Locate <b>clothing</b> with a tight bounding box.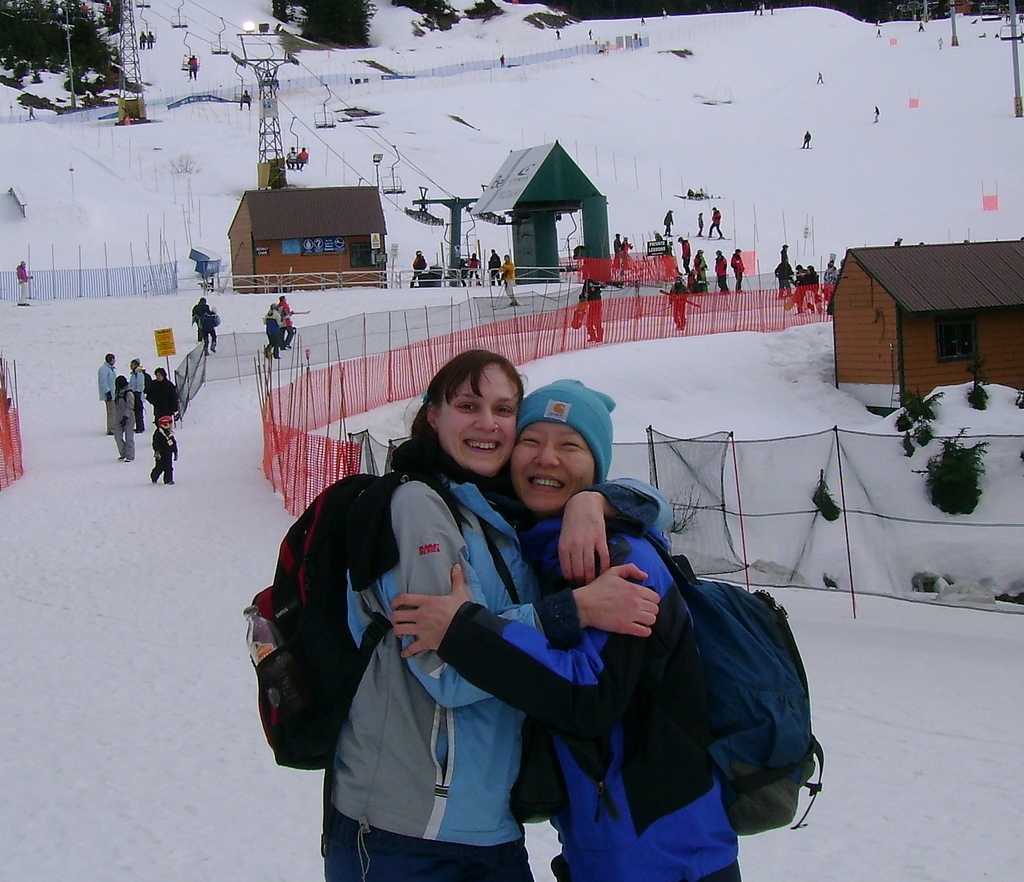
[left=114, top=386, right=137, bottom=461].
